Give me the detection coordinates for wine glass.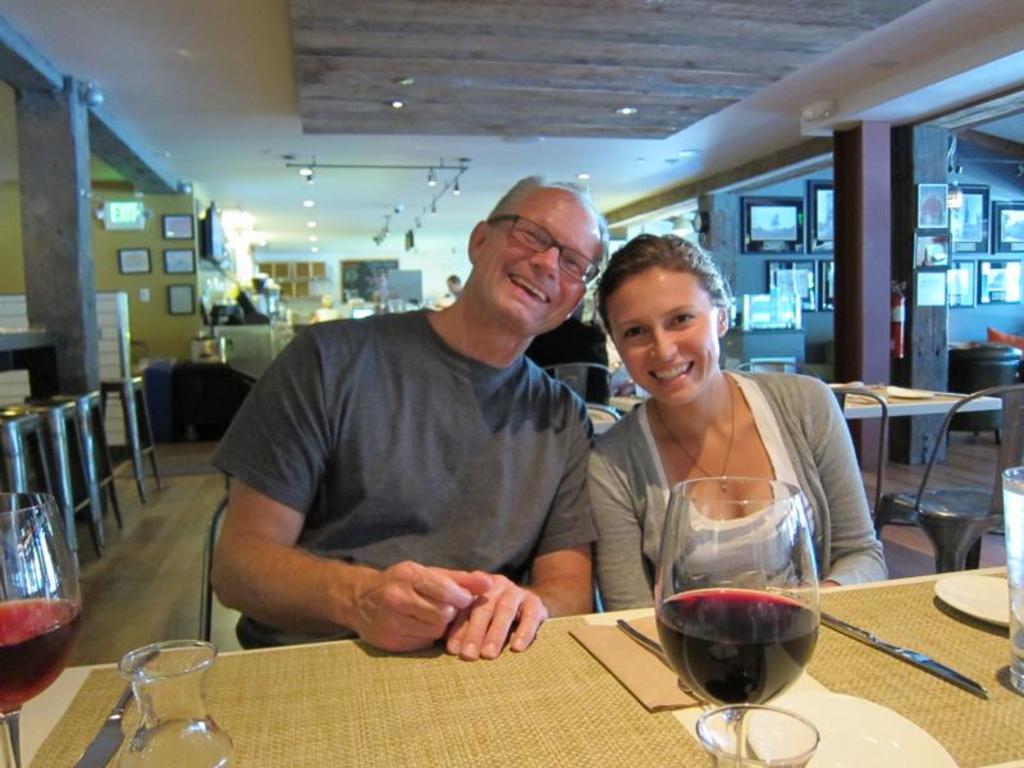
[657,477,822,767].
